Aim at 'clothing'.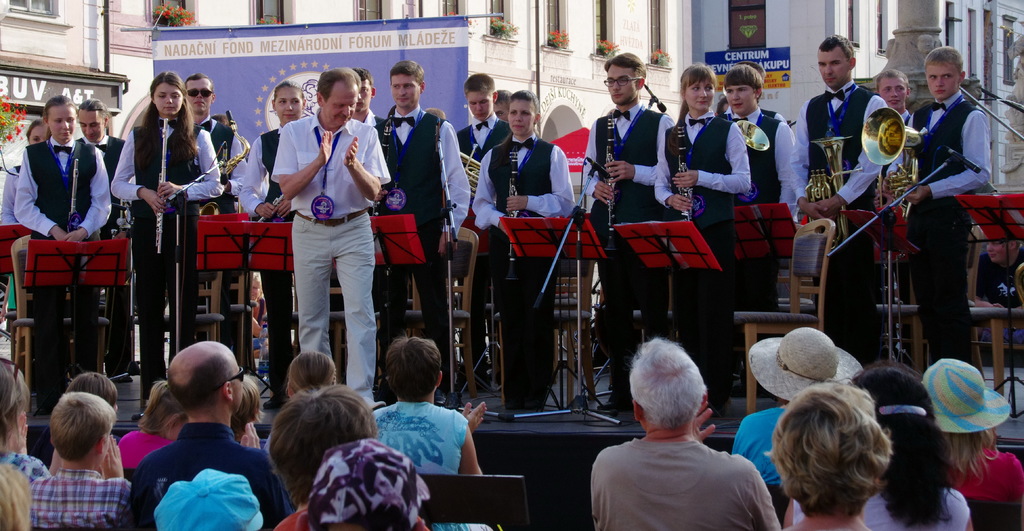
Aimed at 267, 86, 373, 361.
